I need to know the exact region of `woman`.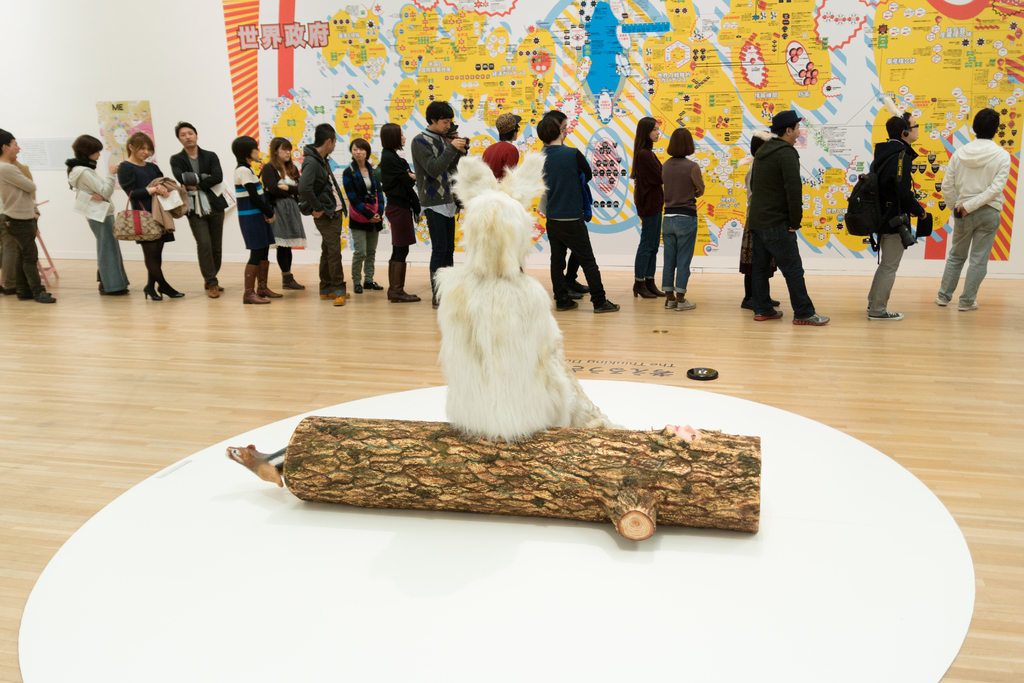
Region: <bbox>258, 136, 309, 285</bbox>.
